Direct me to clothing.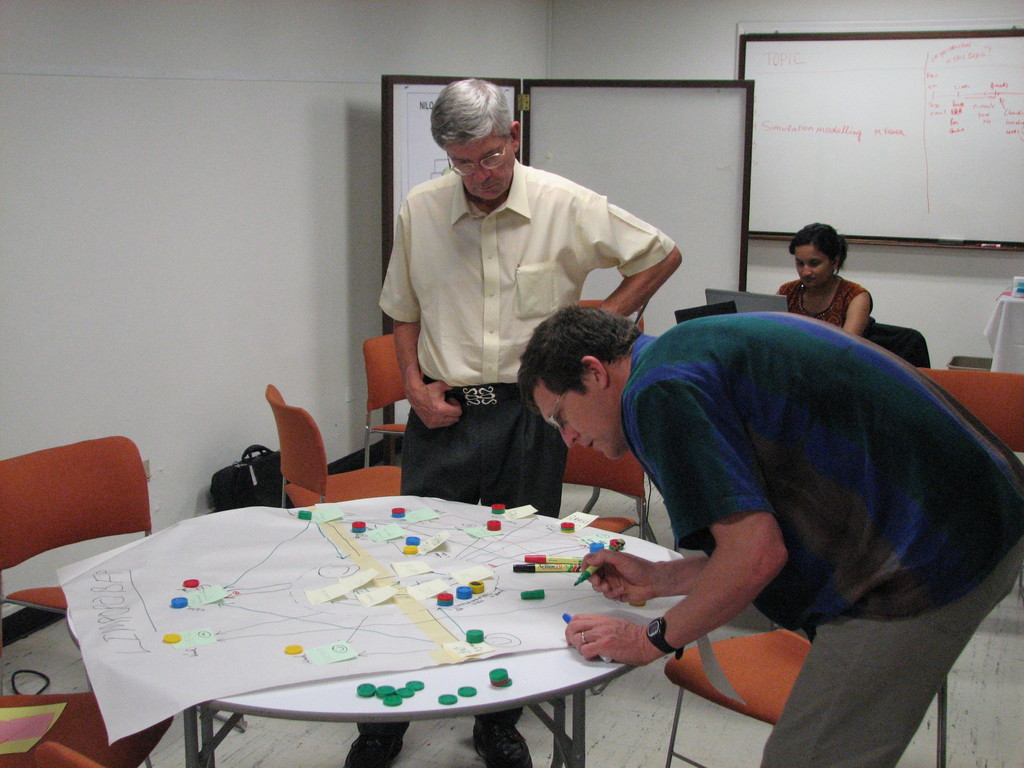
Direction: l=375, t=168, r=676, b=388.
